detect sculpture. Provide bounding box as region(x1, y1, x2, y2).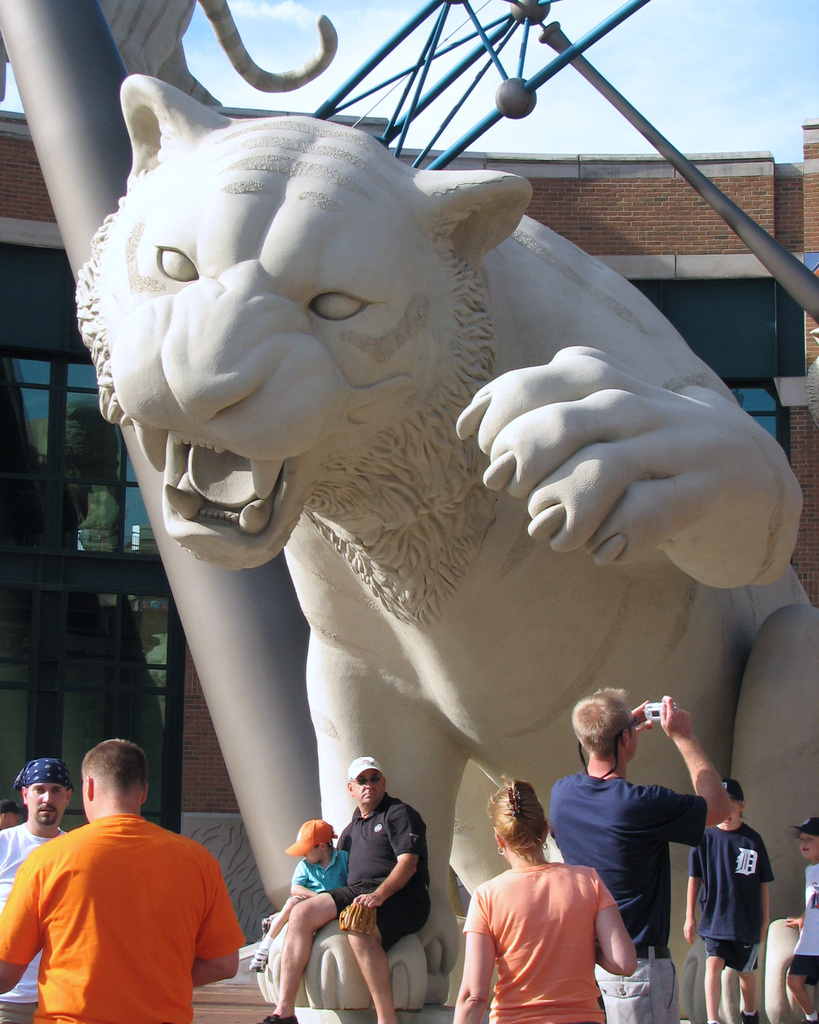
region(11, 72, 784, 920).
